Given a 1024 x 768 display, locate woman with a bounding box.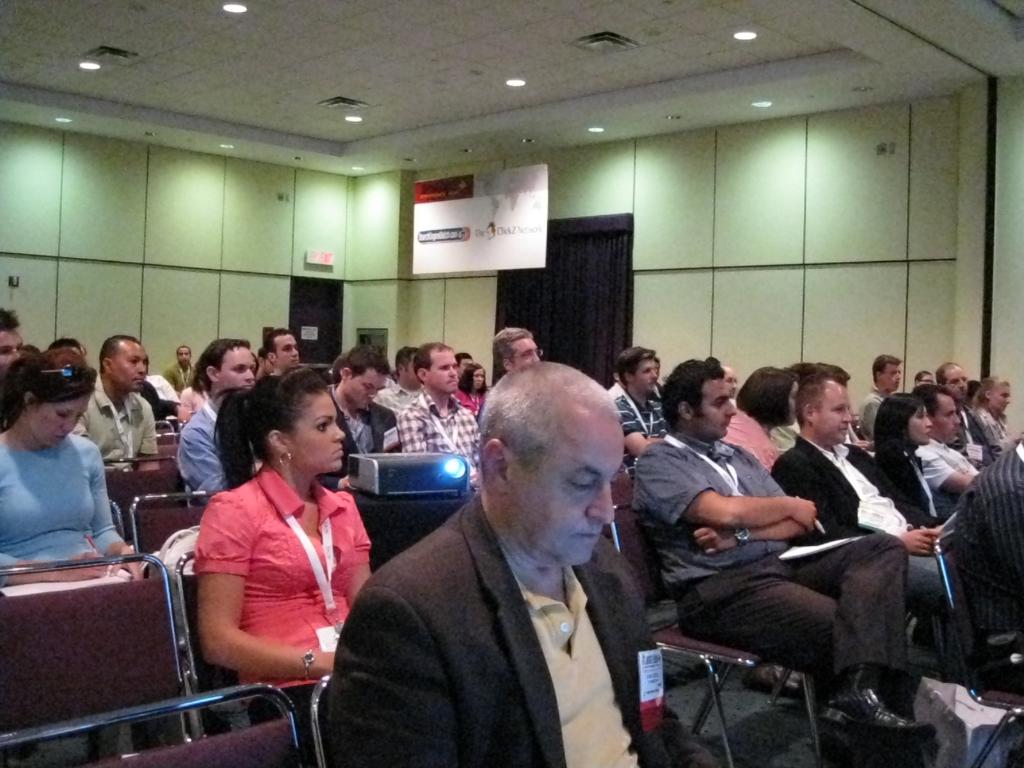
Located: 459:360:489:415.
